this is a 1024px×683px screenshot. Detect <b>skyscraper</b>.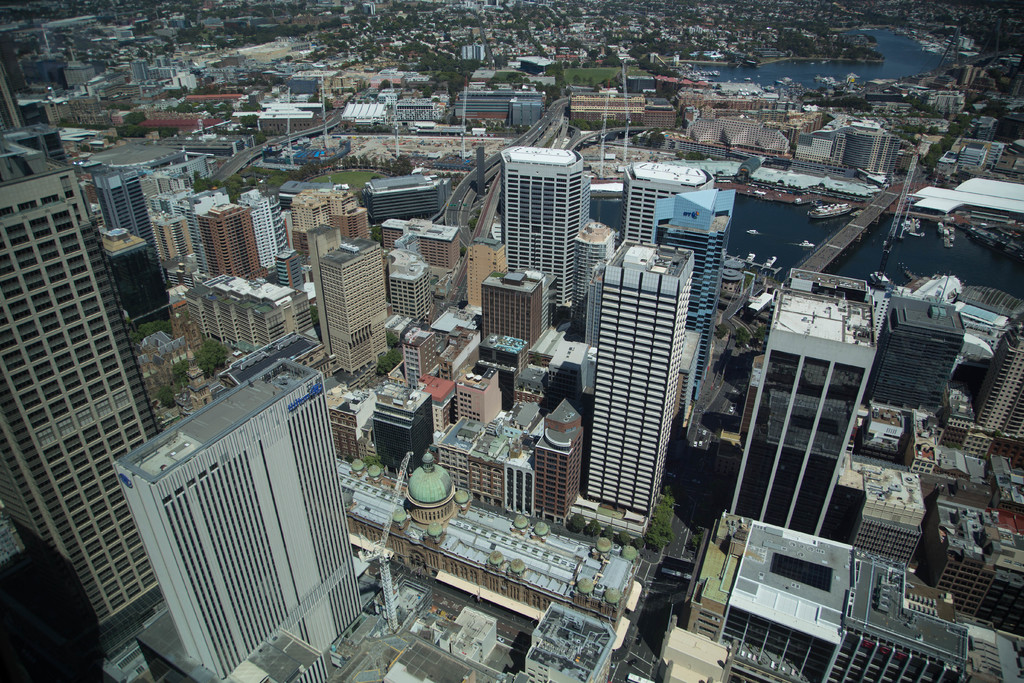
x1=0 y1=150 x2=163 y2=643.
